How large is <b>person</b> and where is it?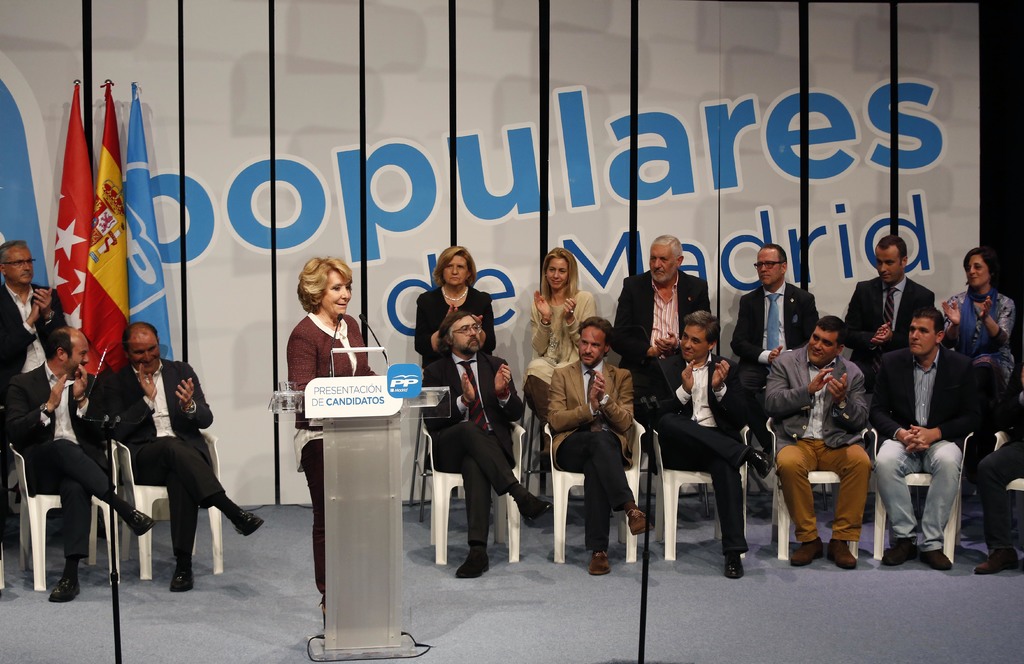
Bounding box: left=941, top=247, right=1018, bottom=447.
